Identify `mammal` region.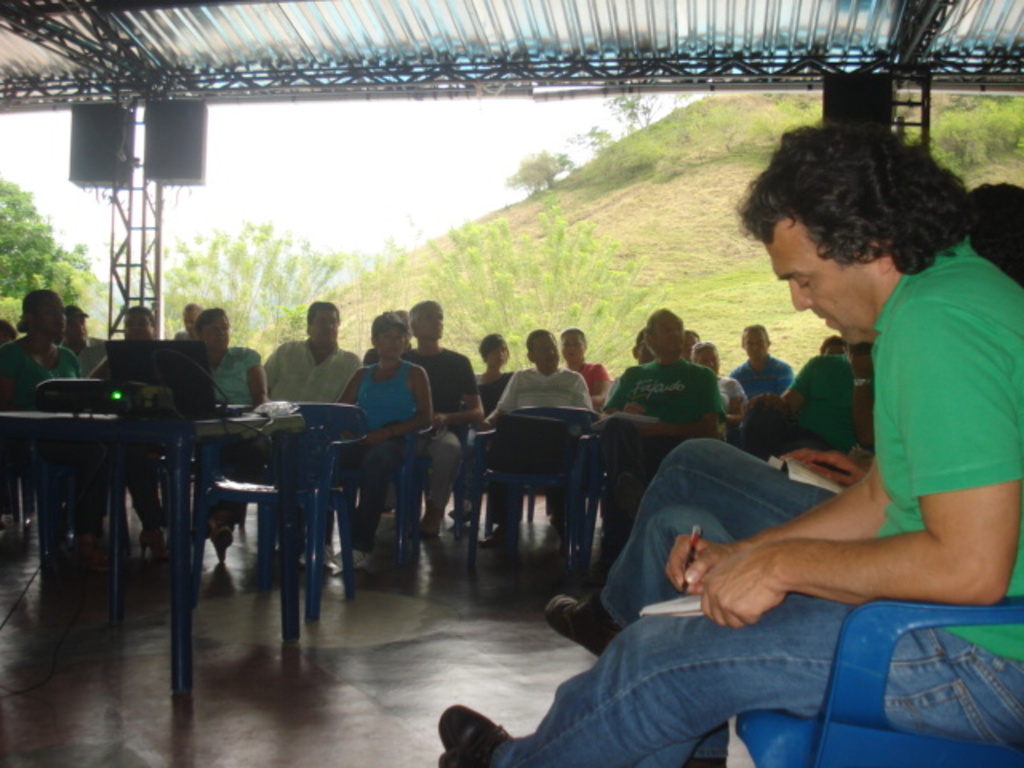
Region: [742, 346, 870, 458].
